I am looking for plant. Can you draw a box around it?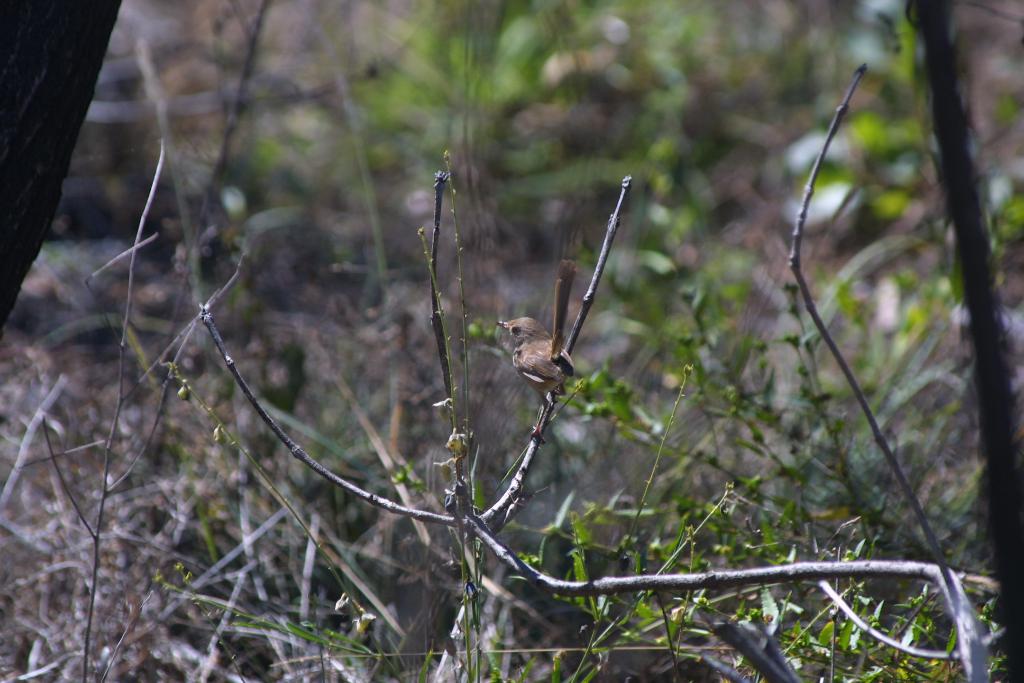
Sure, the bounding box is Rect(31, 35, 959, 677).
